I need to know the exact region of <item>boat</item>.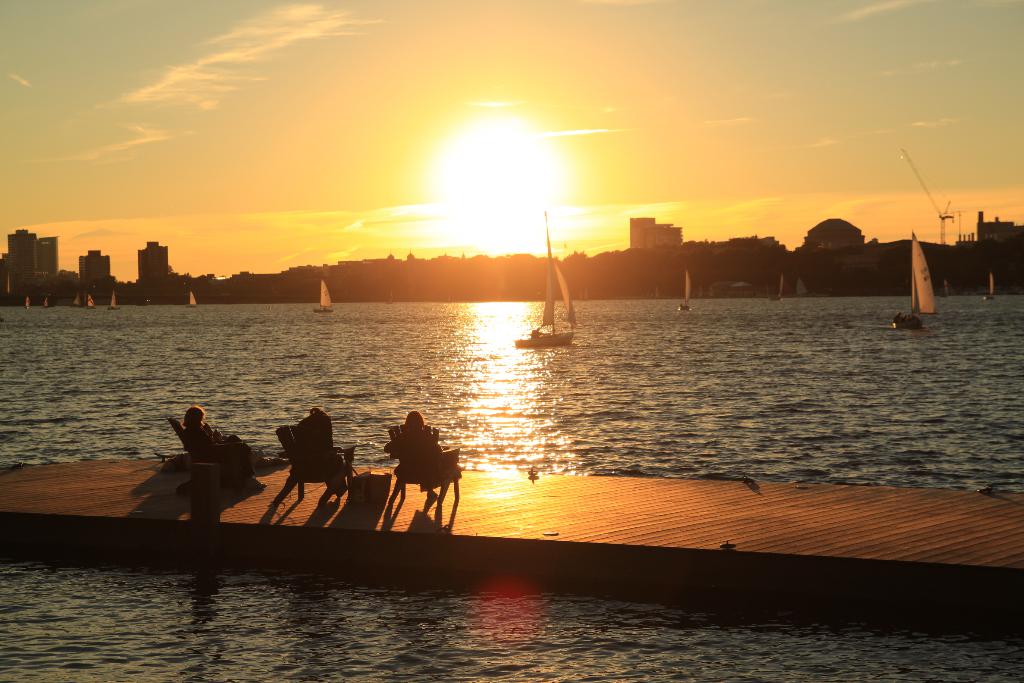
Region: 676:273:698:313.
